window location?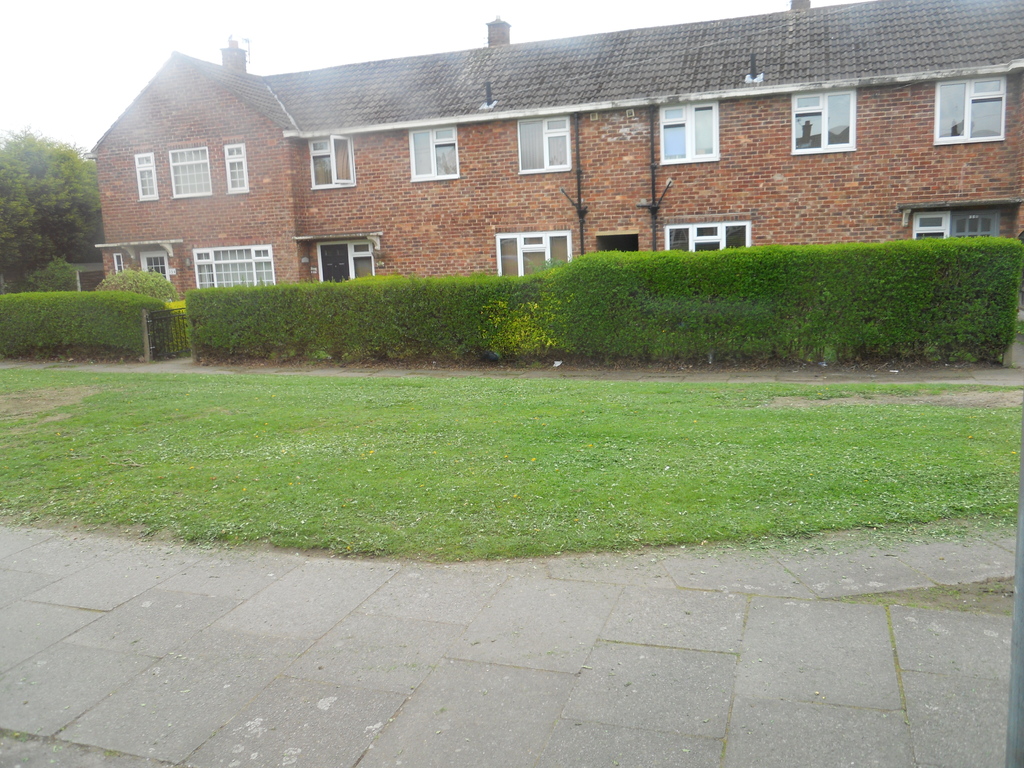
[left=310, top=140, right=352, bottom=189]
